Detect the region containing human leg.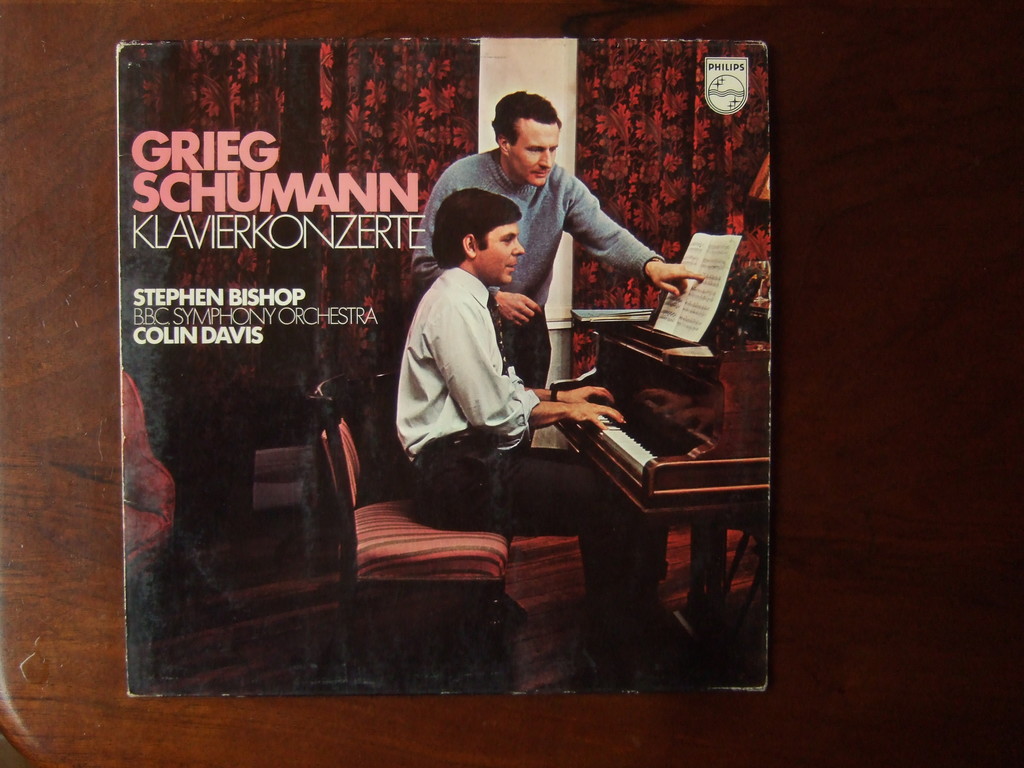
bbox(415, 450, 678, 685).
